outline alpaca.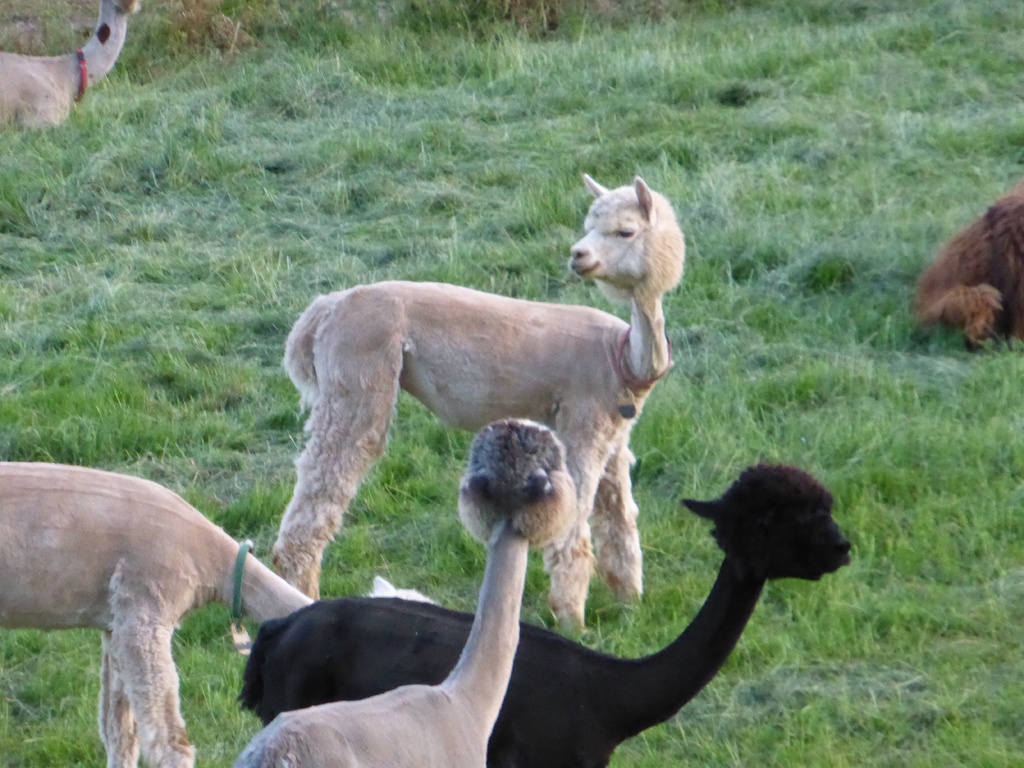
Outline: bbox=(228, 461, 852, 767).
